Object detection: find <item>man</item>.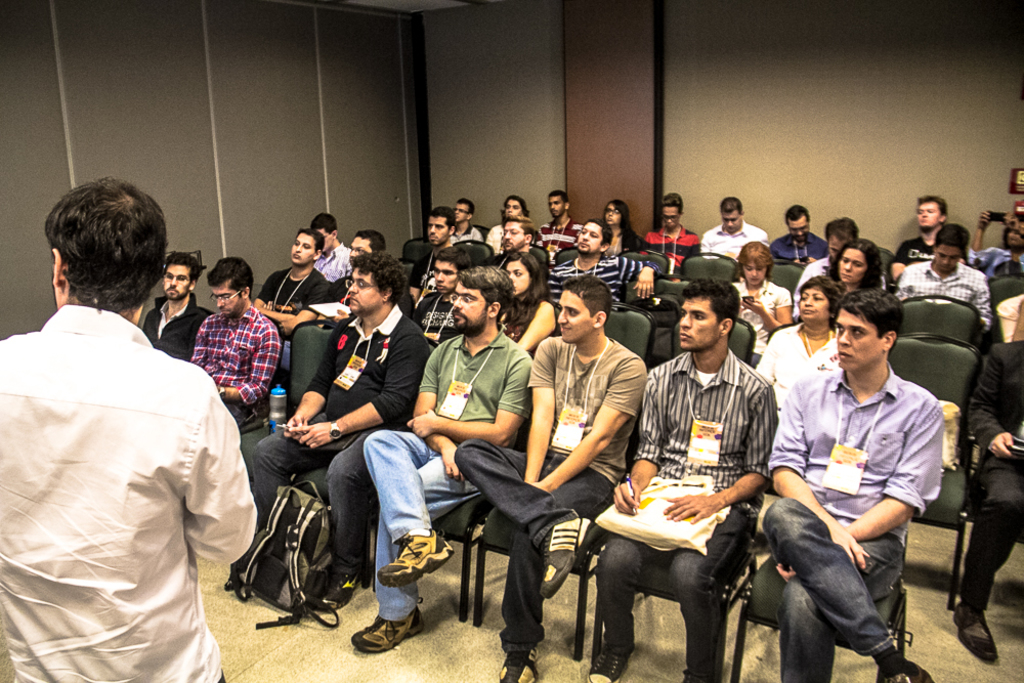
(x1=0, y1=172, x2=269, y2=682).
